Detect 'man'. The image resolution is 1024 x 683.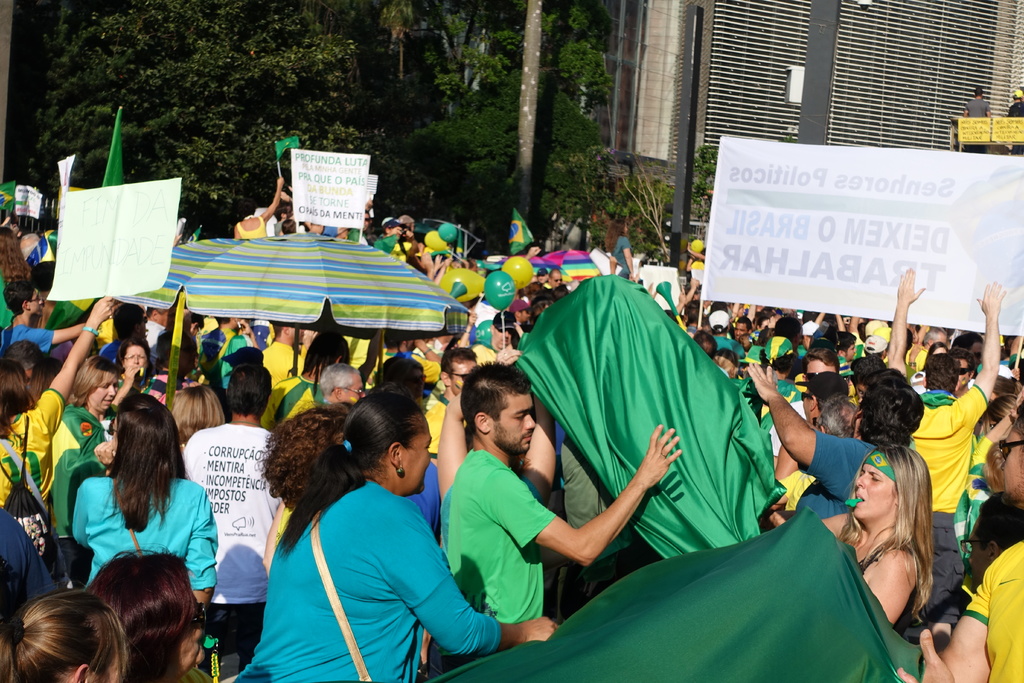
{"left": 422, "top": 349, "right": 478, "bottom": 465}.
